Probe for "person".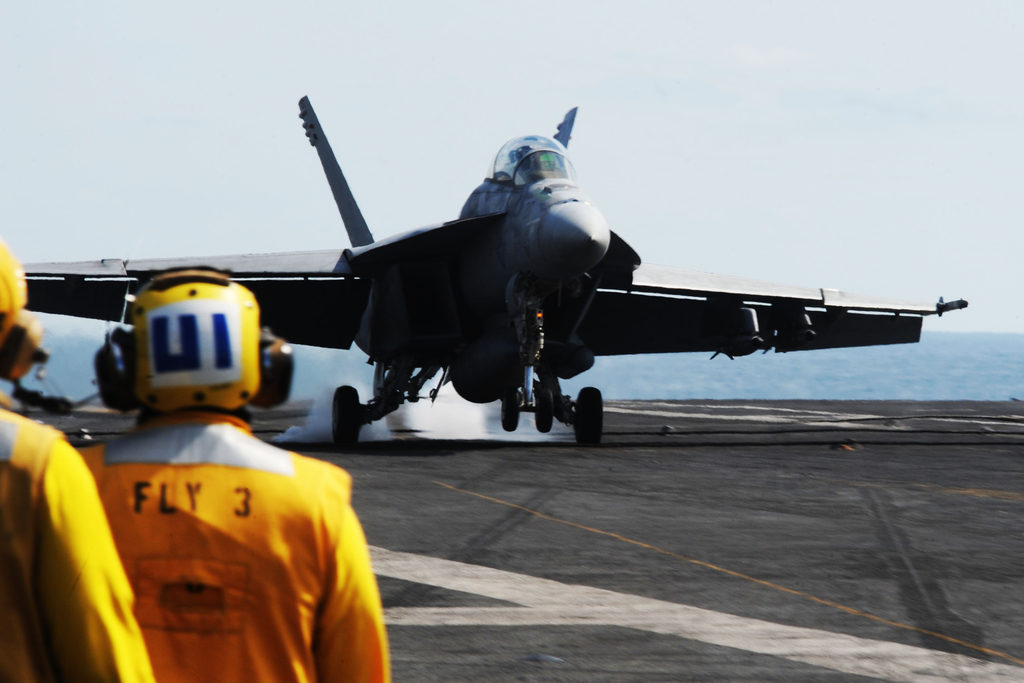
Probe result: bbox=(0, 239, 153, 682).
